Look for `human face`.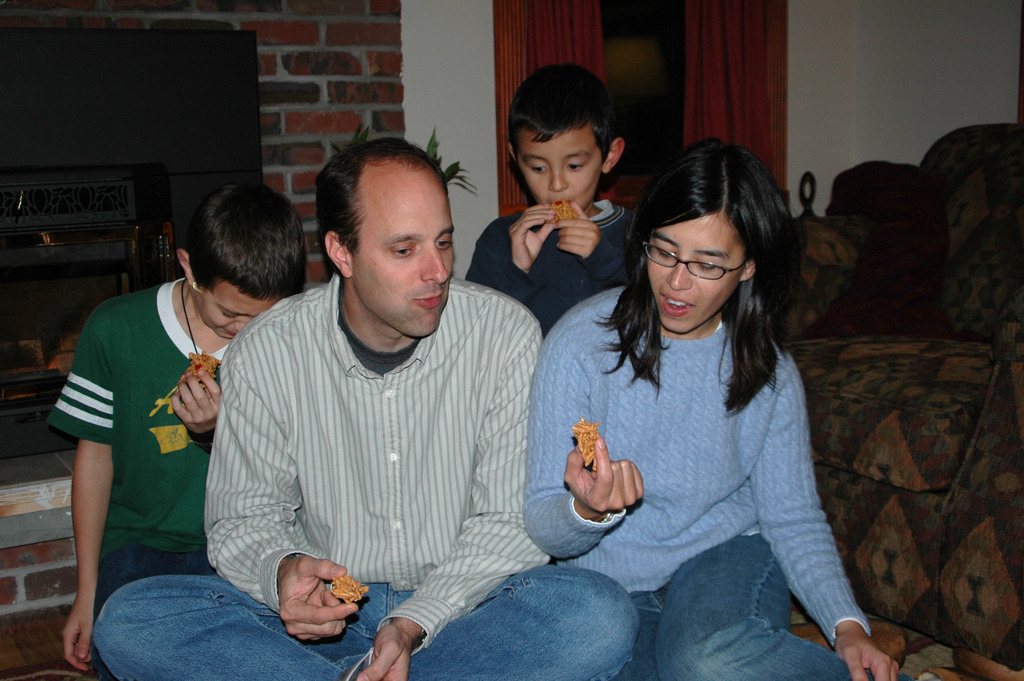
Found: {"x1": 645, "y1": 210, "x2": 746, "y2": 334}.
